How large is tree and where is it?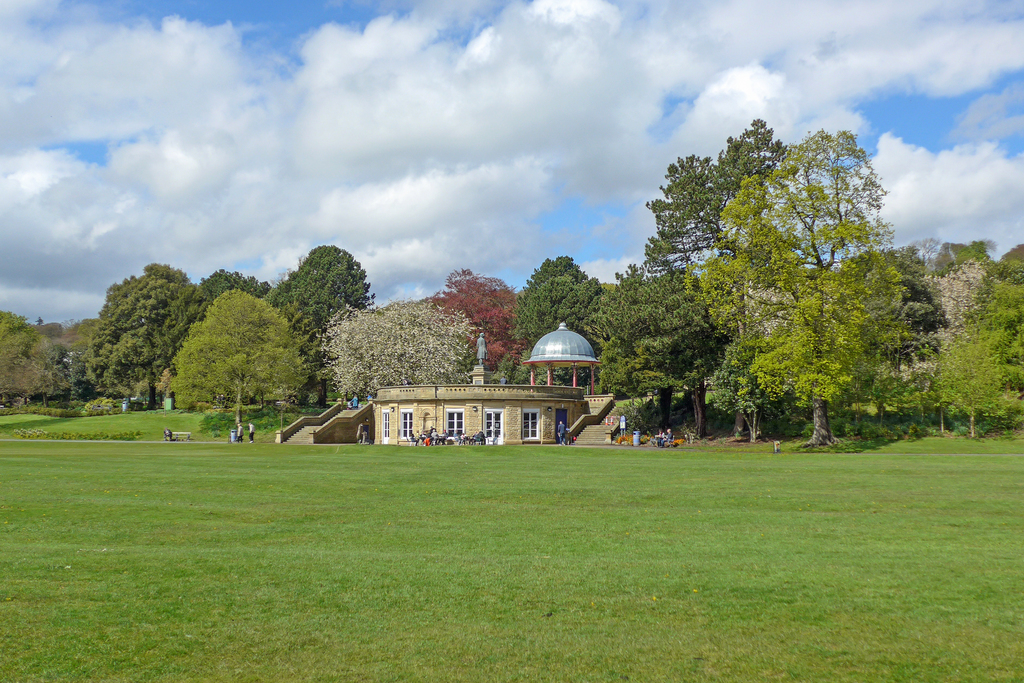
Bounding box: bbox(508, 253, 612, 392).
